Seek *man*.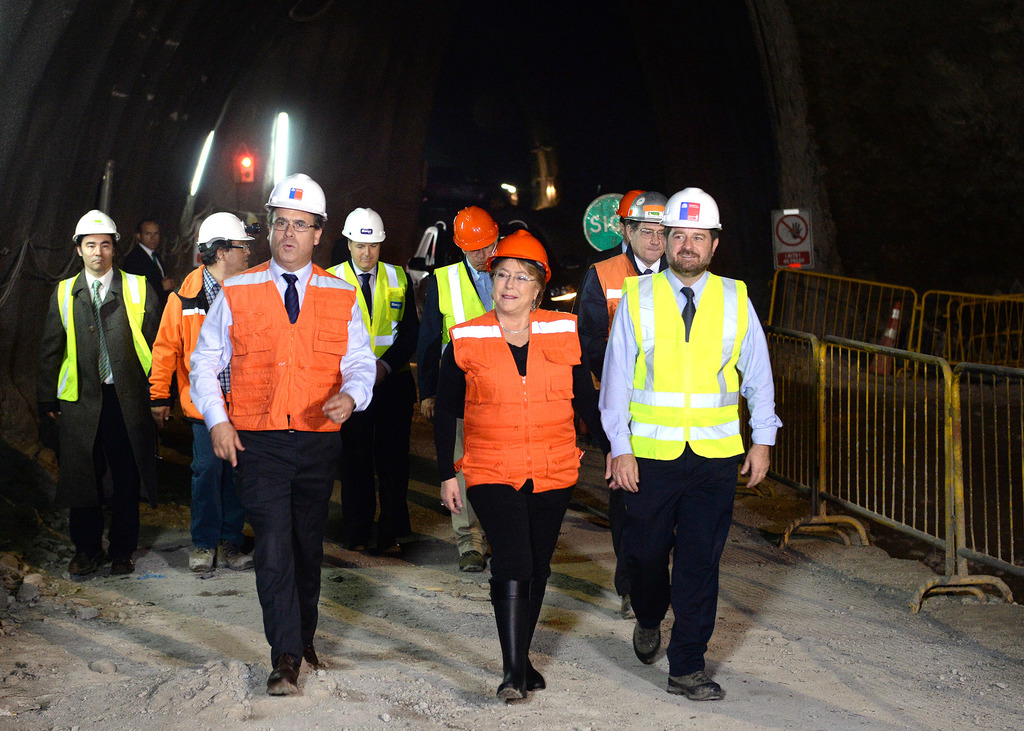
locate(116, 213, 182, 322).
